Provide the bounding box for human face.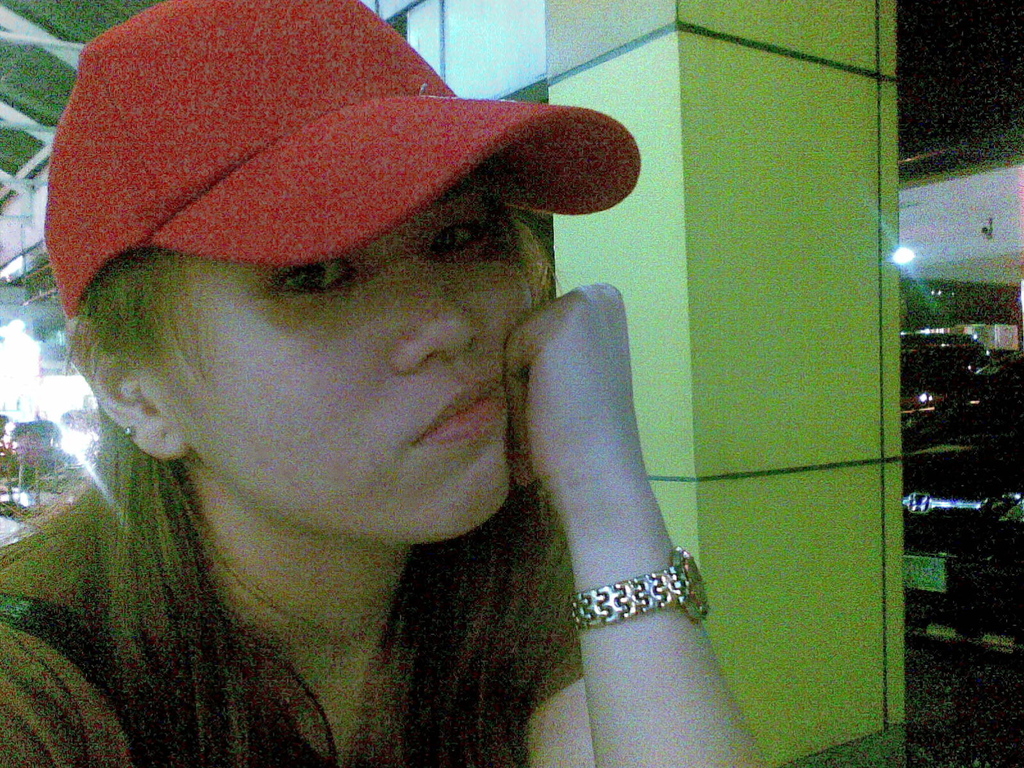
box=[165, 188, 534, 540].
